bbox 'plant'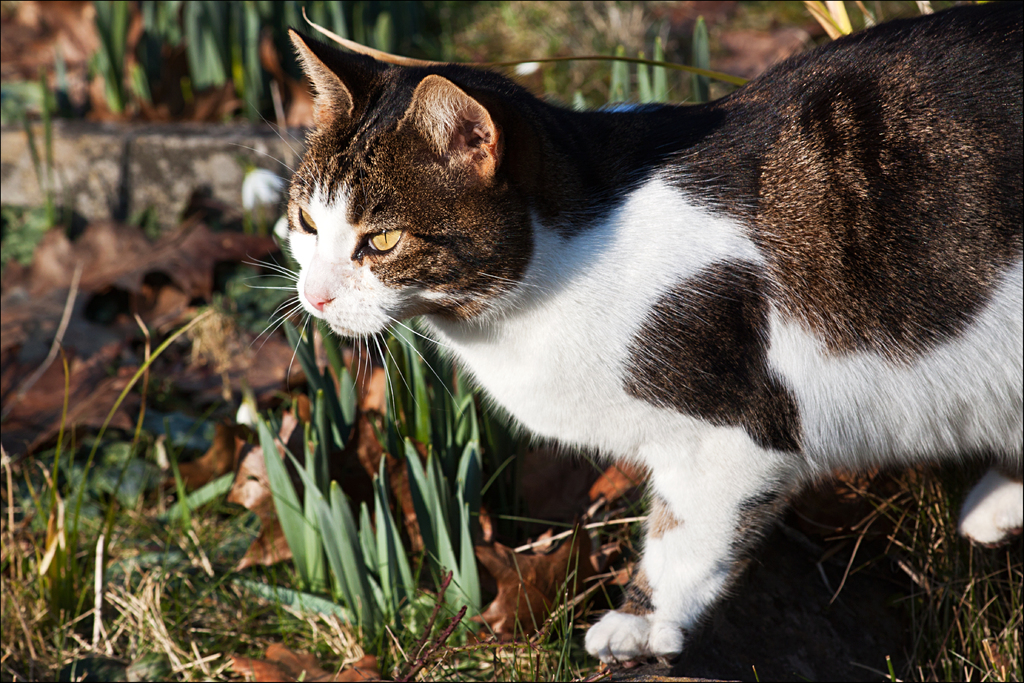
<region>125, 0, 168, 125</region>
